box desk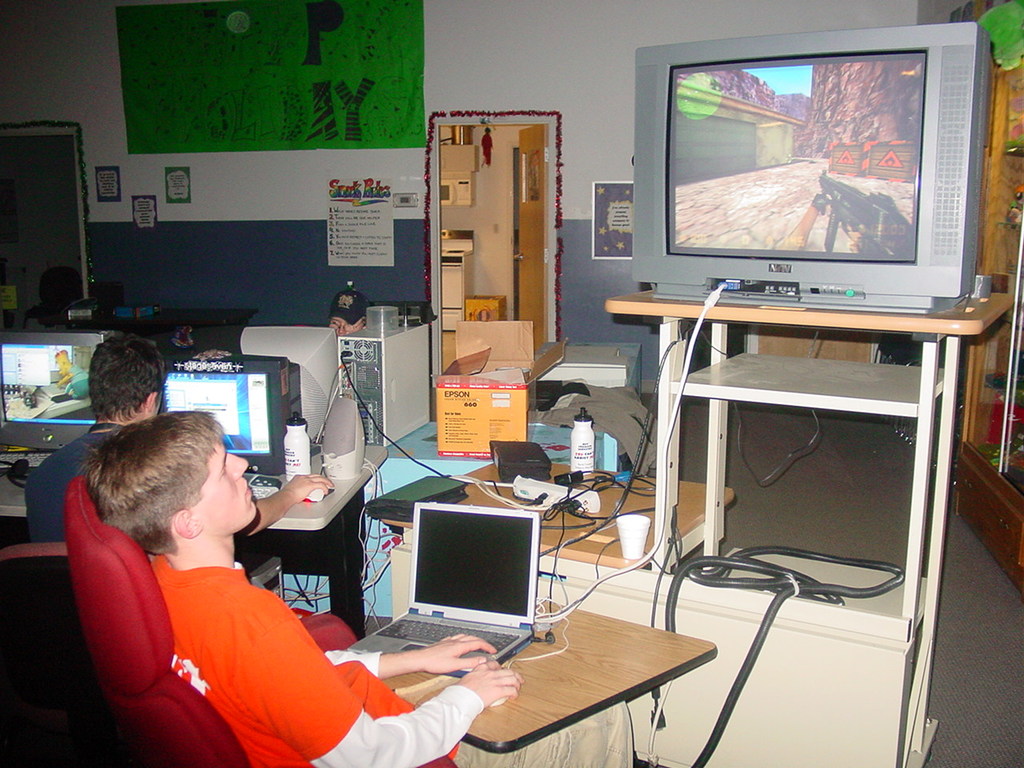
box(602, 288, 1018, 767)
